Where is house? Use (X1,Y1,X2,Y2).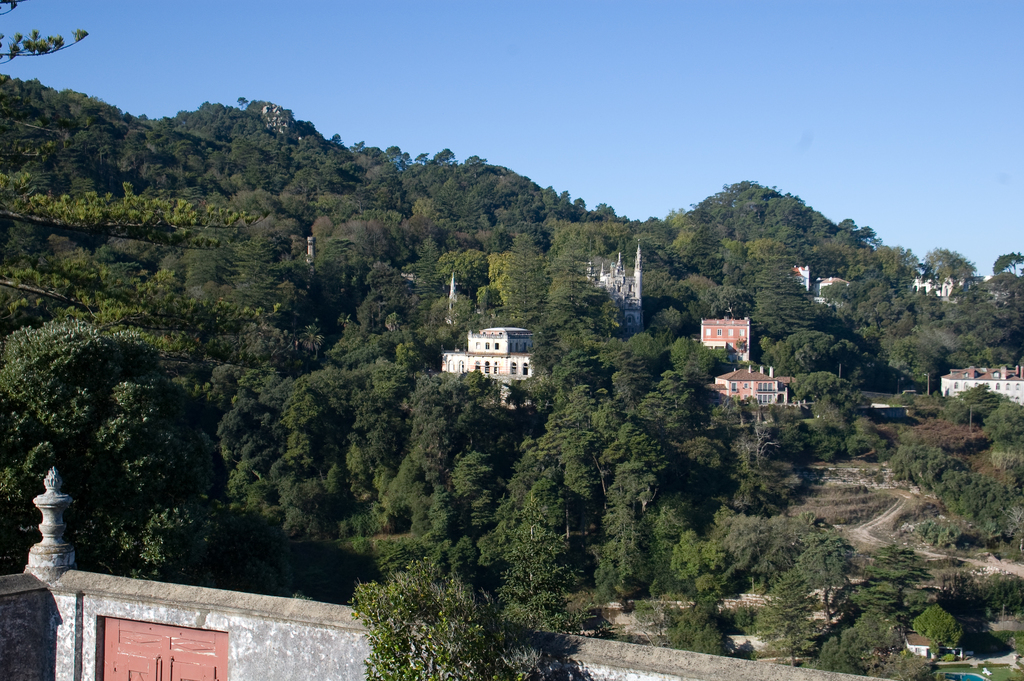
(438,328,548,392).
